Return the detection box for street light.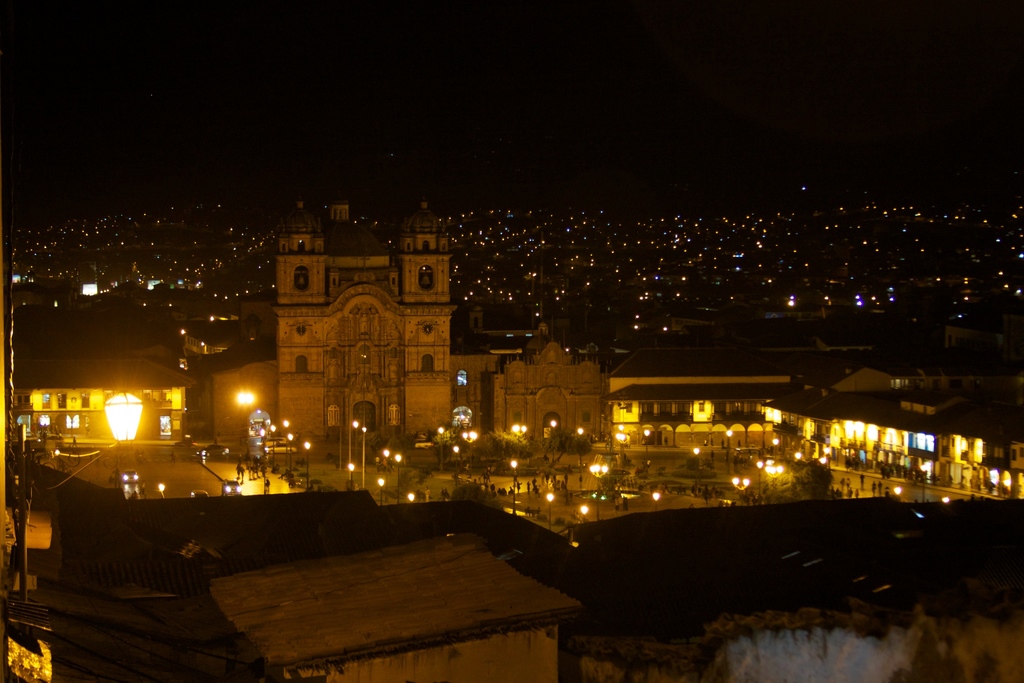
<bbox>613, 431, 628, 470</bbox>.
